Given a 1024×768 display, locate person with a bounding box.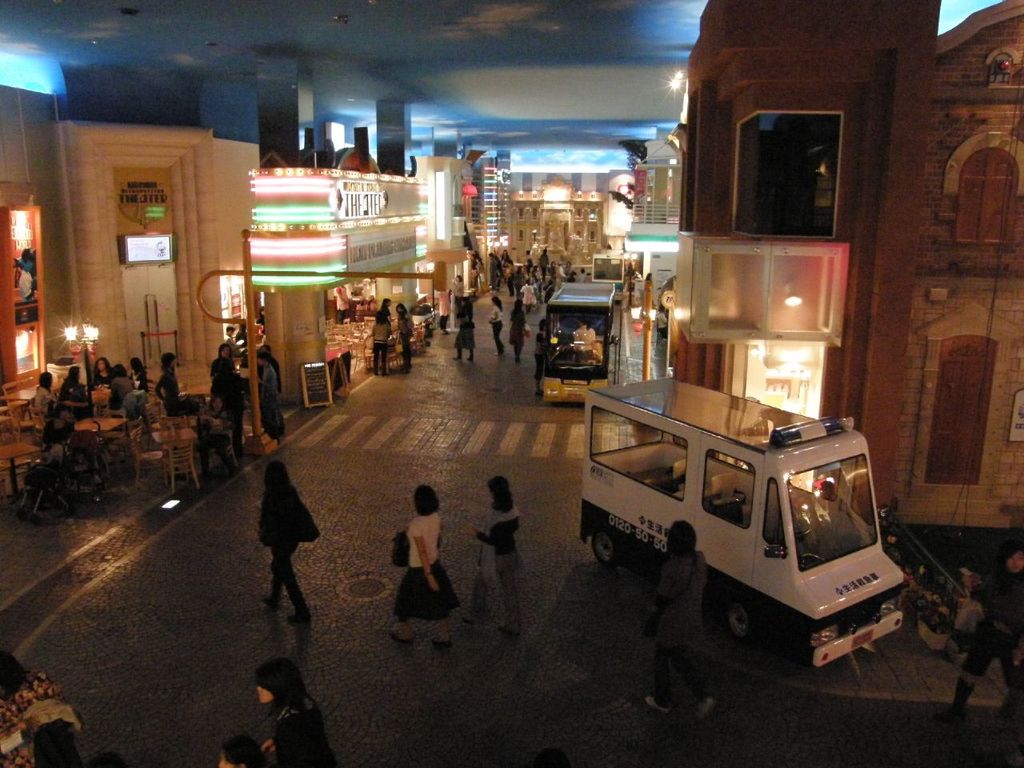
Located: bbox=[256, 350, 290, 450].
